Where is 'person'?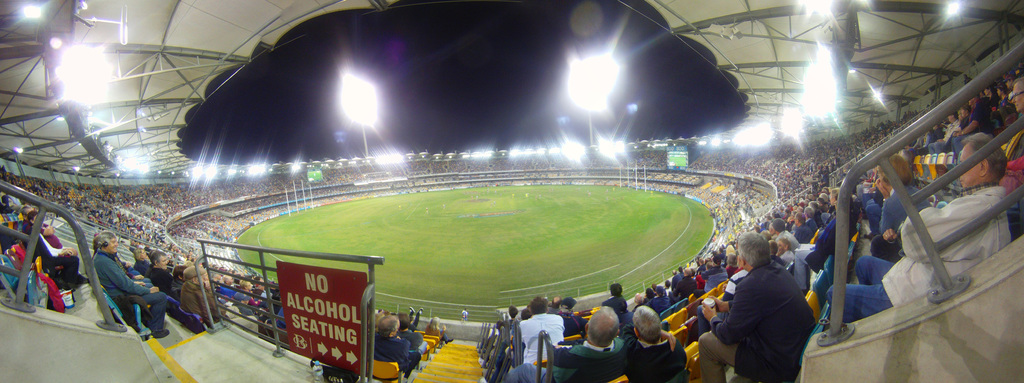
<box>927,110,956,152</box>.
